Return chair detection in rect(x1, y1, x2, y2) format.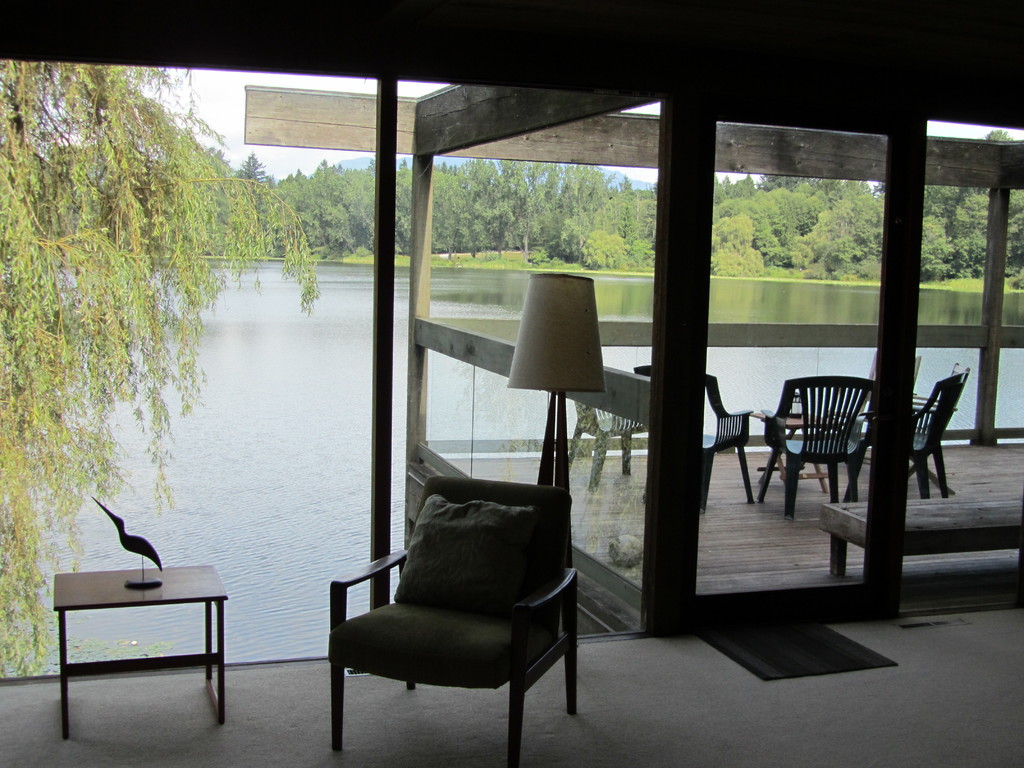
rect(900, 371, 969, 509).
